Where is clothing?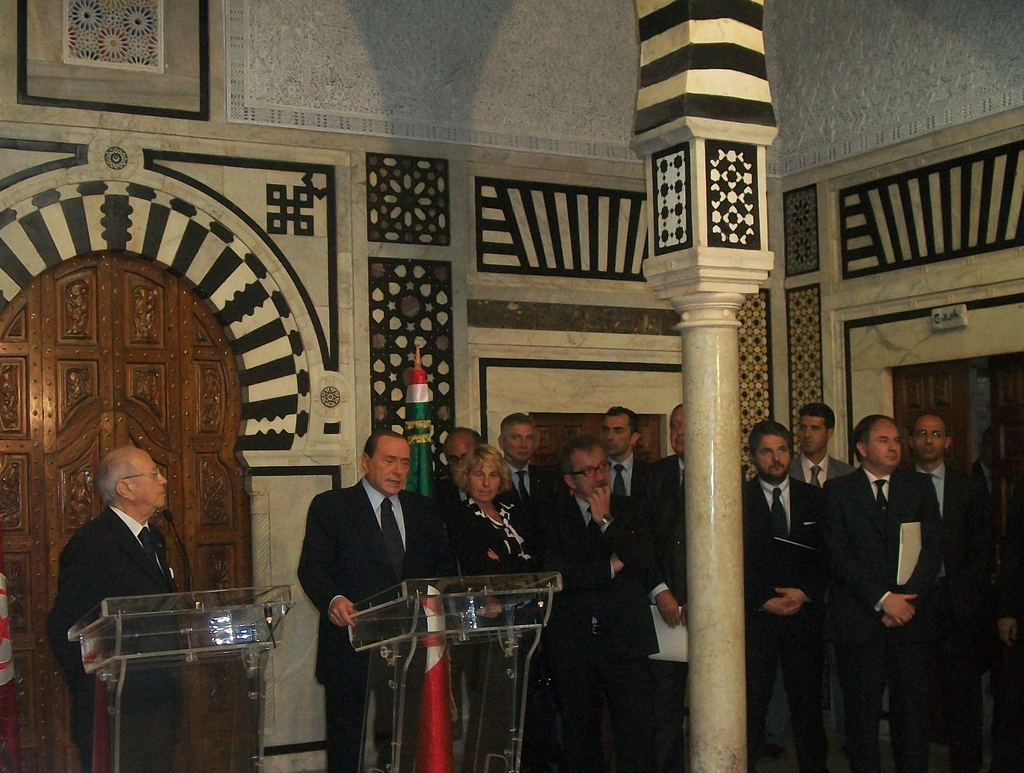
rect(294, 468, 463, 772).
